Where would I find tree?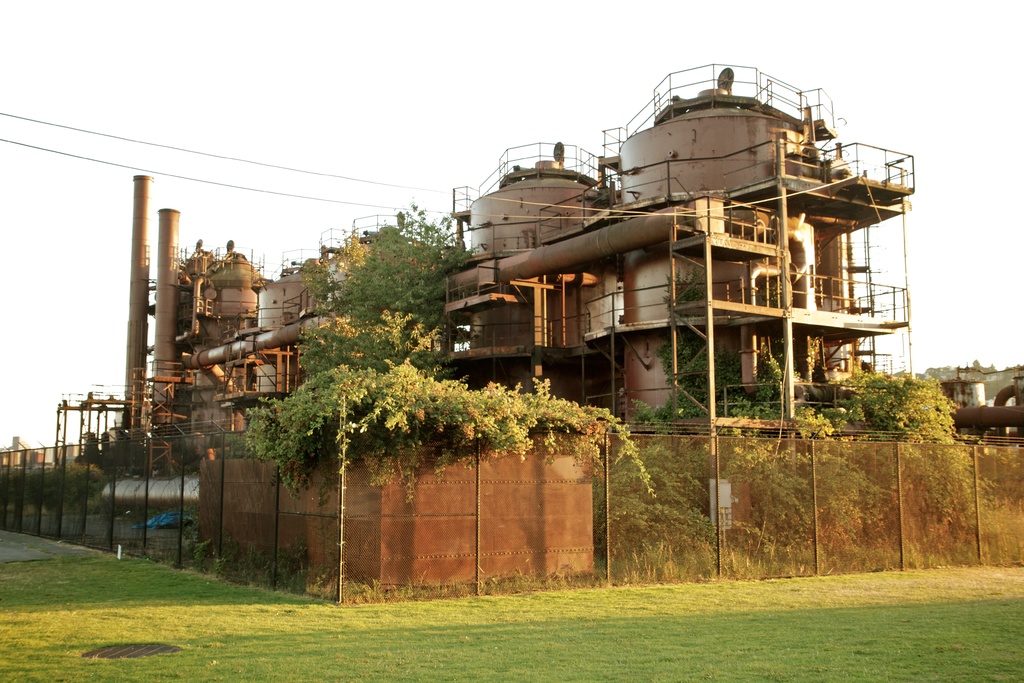
At left=227, top=206, right=614, bottom=505.
